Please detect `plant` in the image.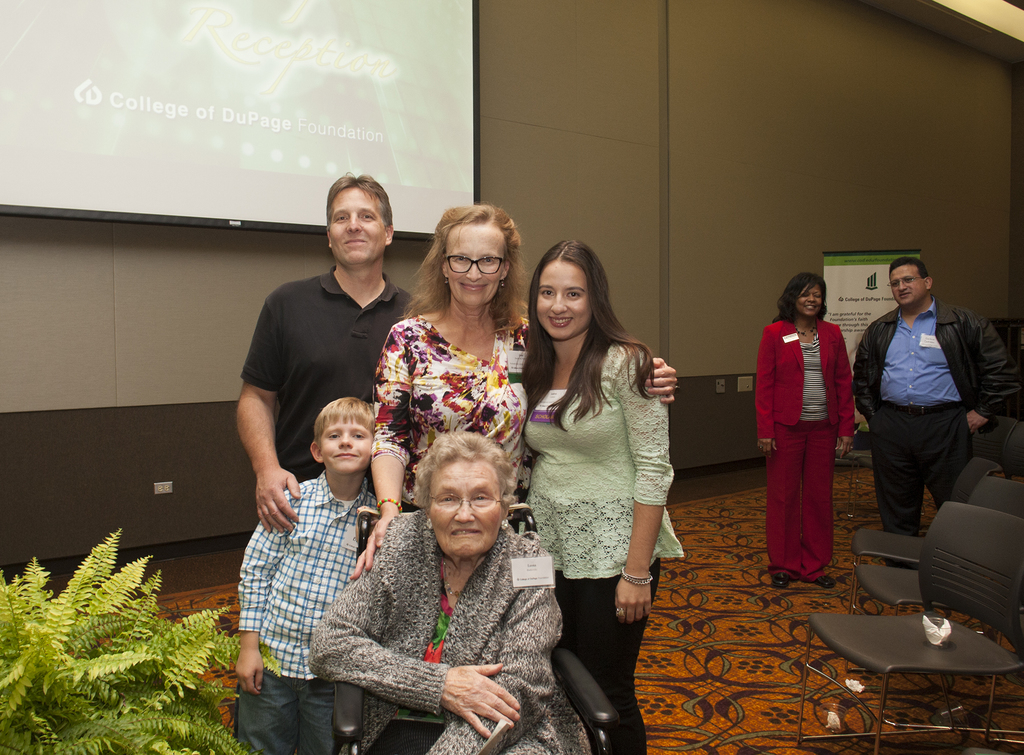
[x1=0, y1=527, x2=285, y2=754].
